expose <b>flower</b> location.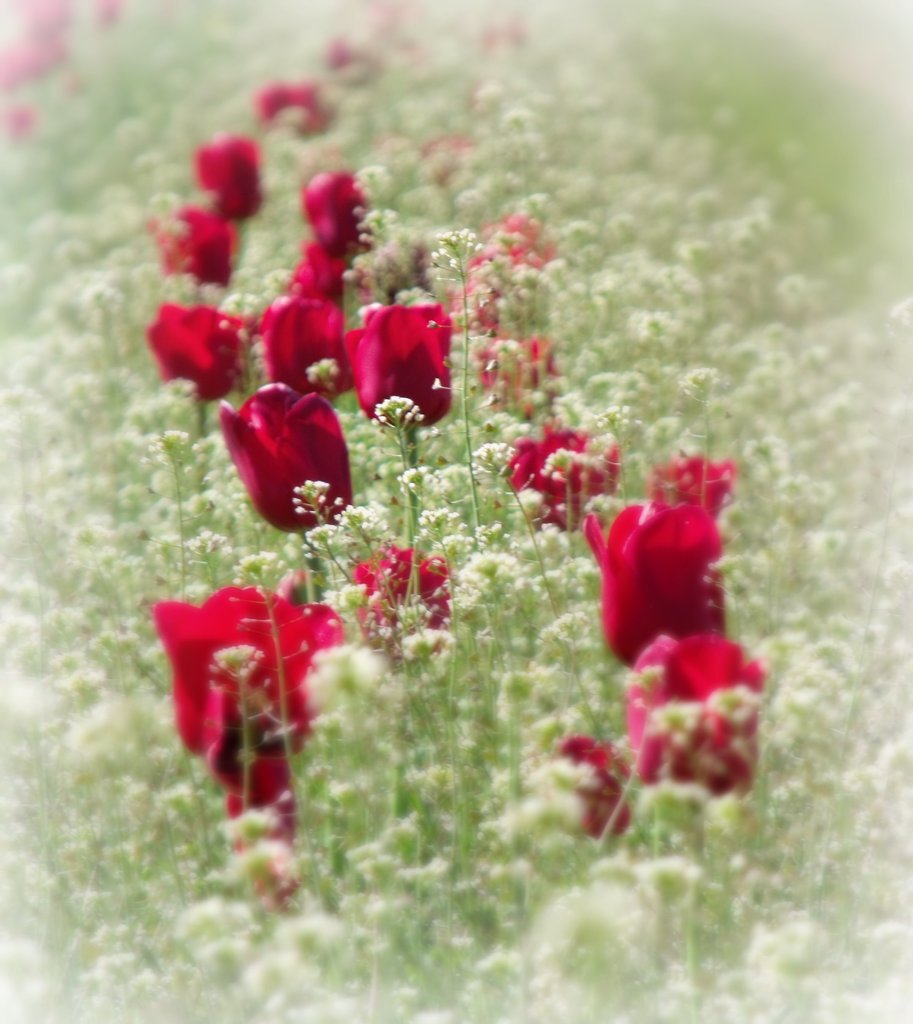
Exposed at 335:280:442:402.
